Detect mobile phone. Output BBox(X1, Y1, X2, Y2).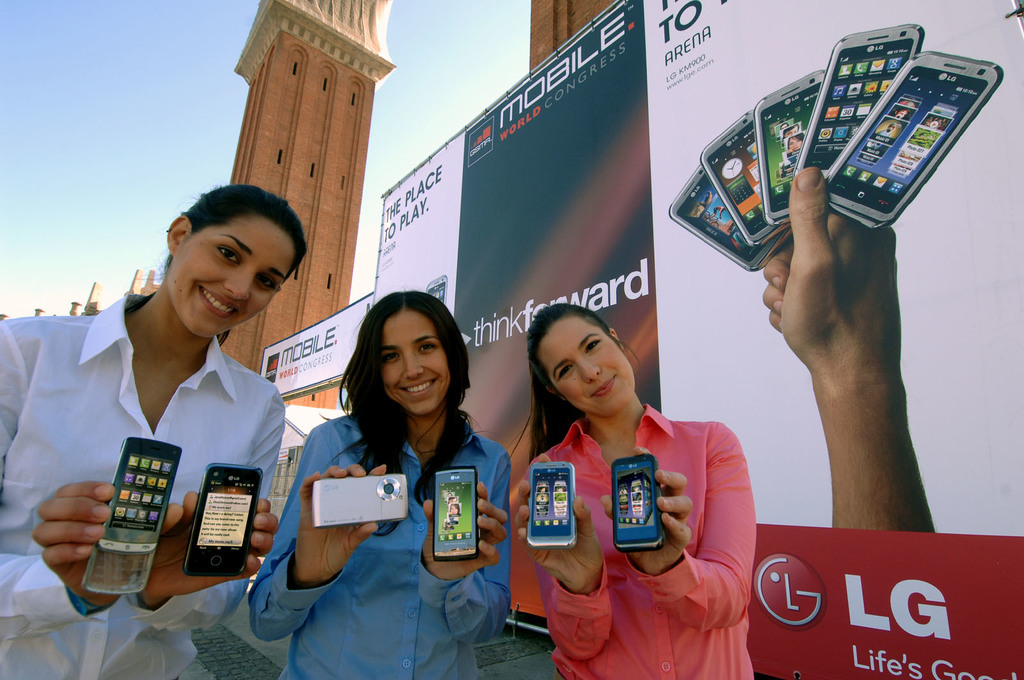
BBox(754, 70, 824, 226).
